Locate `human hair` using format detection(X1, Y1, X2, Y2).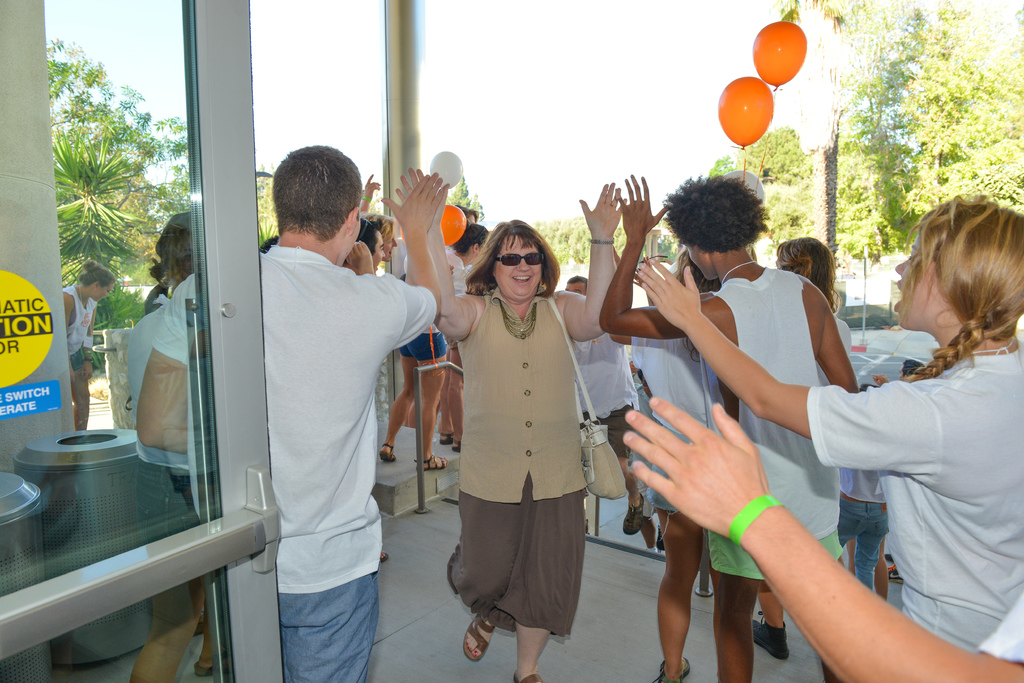
detection(463, 218, 560, 298).
